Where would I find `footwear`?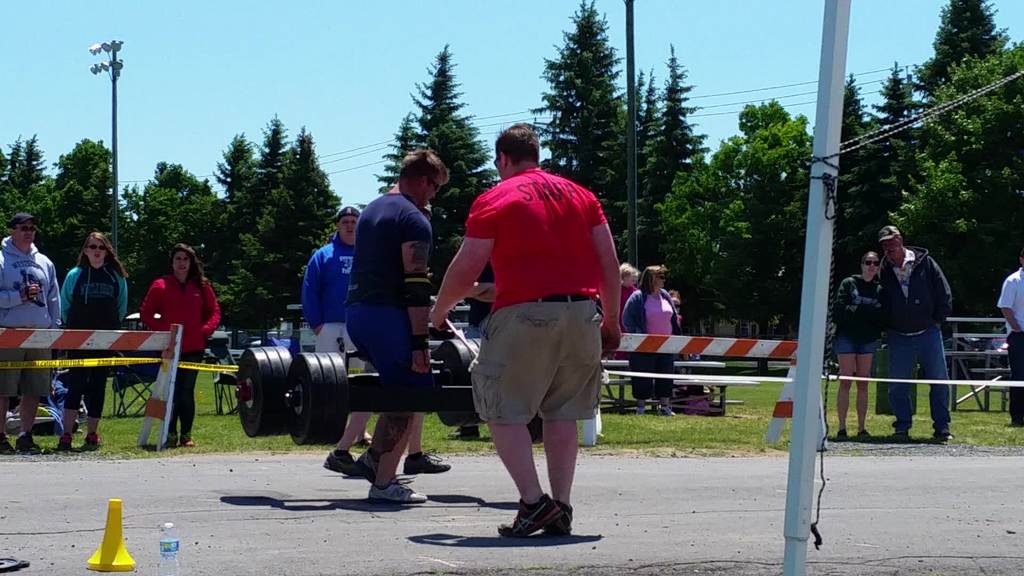
At pyautogui.locateOnScreen(541, 500, 582, 544).
